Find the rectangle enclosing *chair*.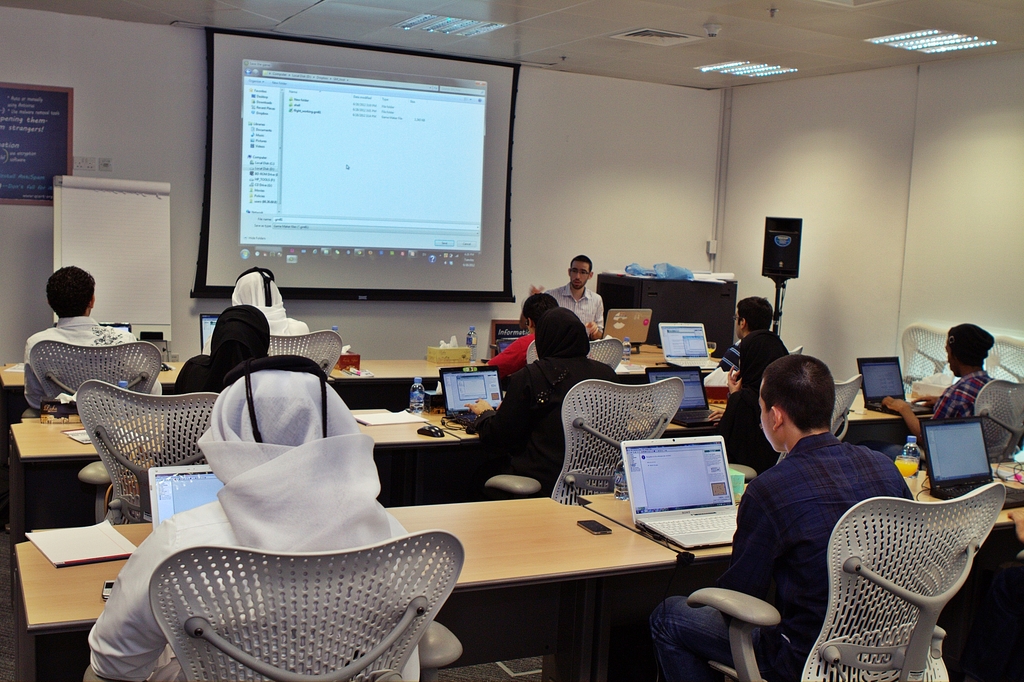
<box>784,344,803,354</box>.
